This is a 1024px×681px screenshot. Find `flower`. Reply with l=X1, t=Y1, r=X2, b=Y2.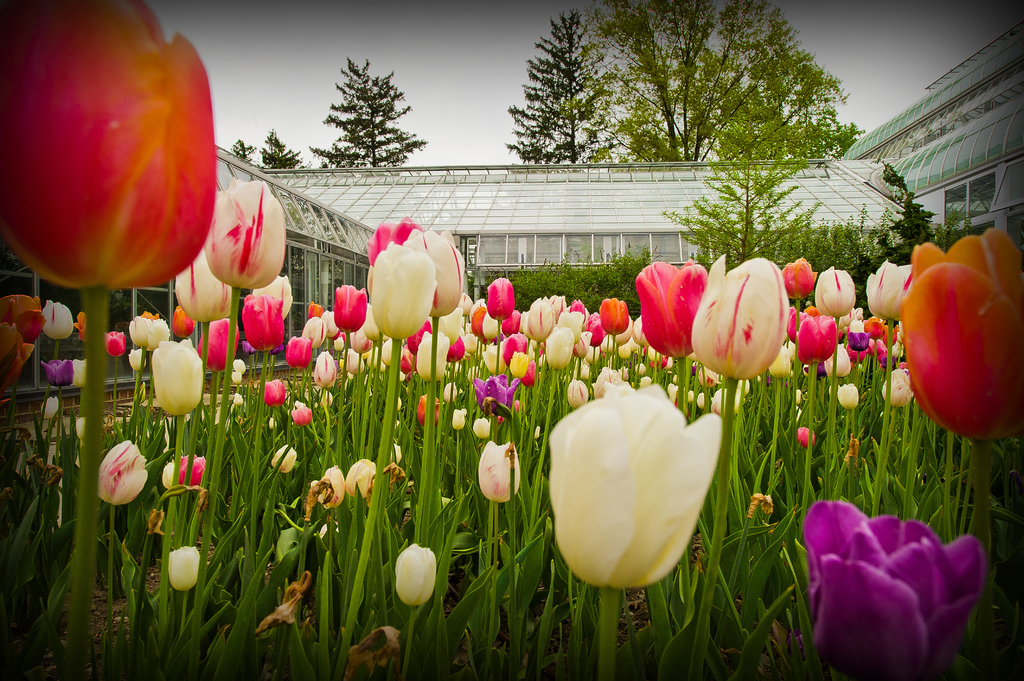
l=261, t=380, r=286, b=408.
